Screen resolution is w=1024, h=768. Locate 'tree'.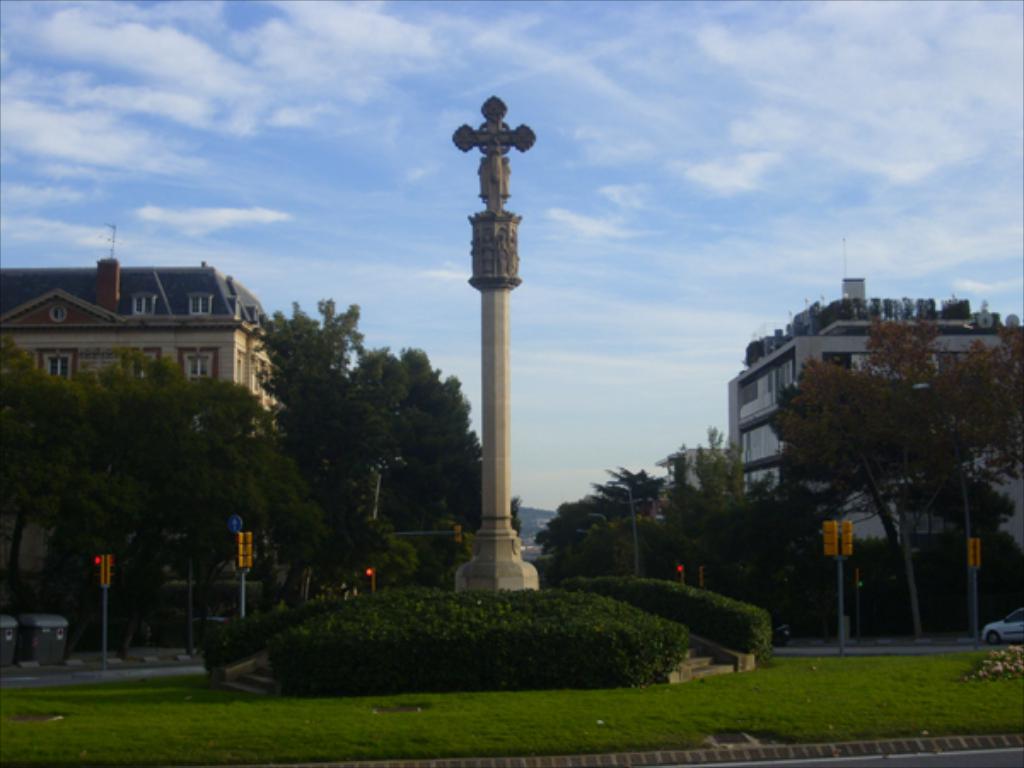
[x1=65, y1=350, x2=278, y2=659].
